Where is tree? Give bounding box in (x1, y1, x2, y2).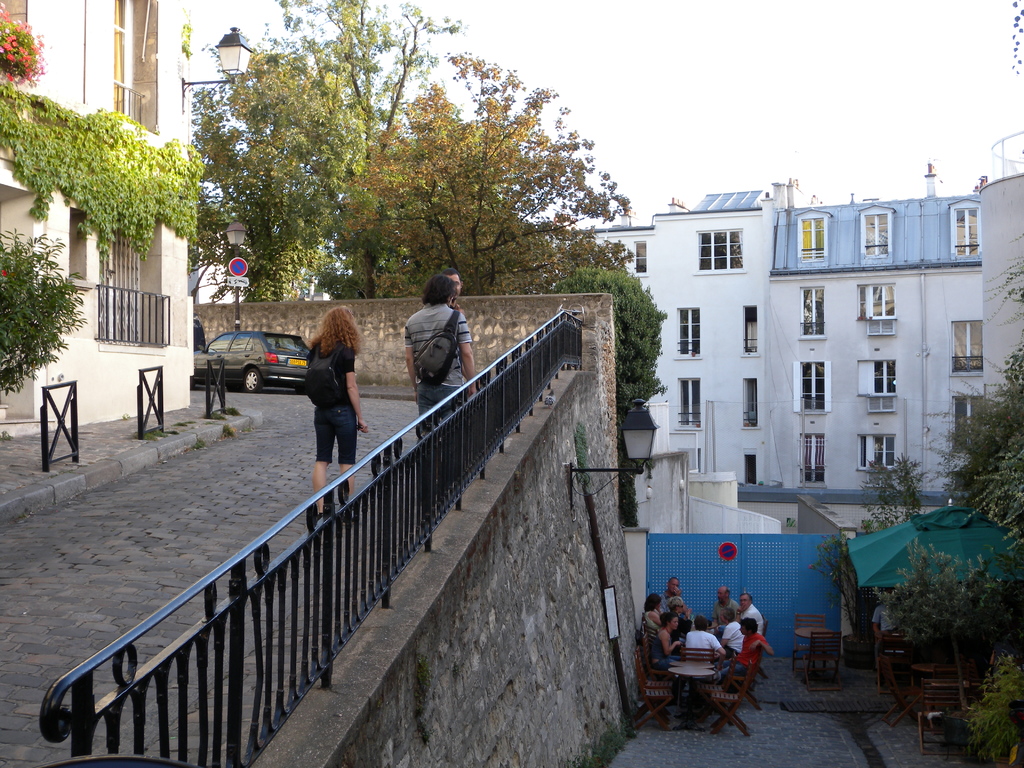
(551, 267, 668, 529).
